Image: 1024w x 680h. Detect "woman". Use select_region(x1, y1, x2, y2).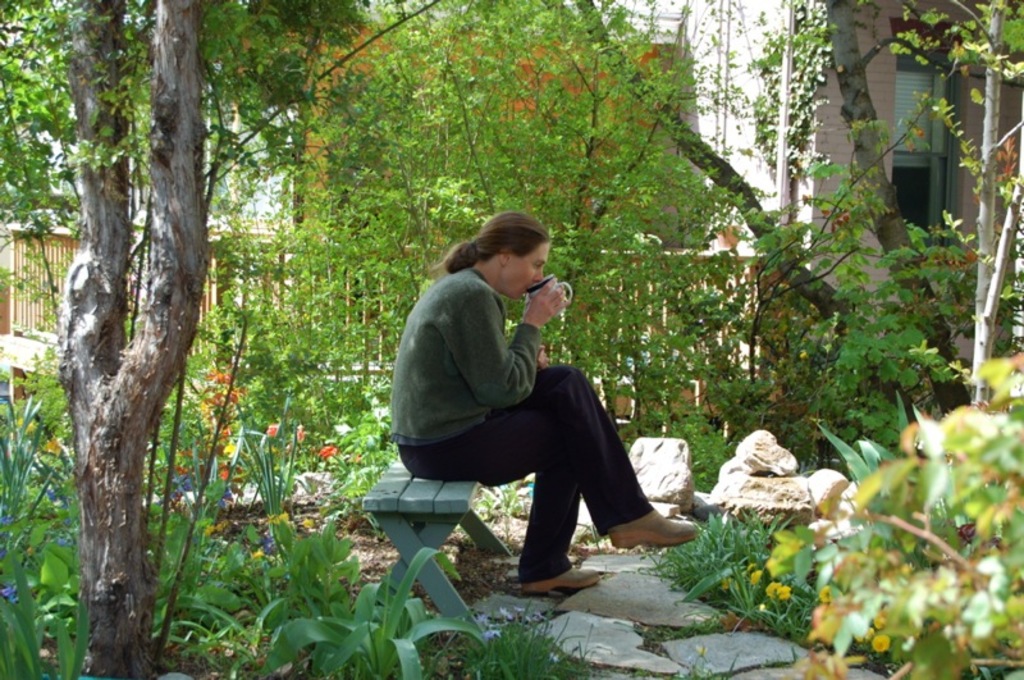
select_region(411, 216, 652, 604).
